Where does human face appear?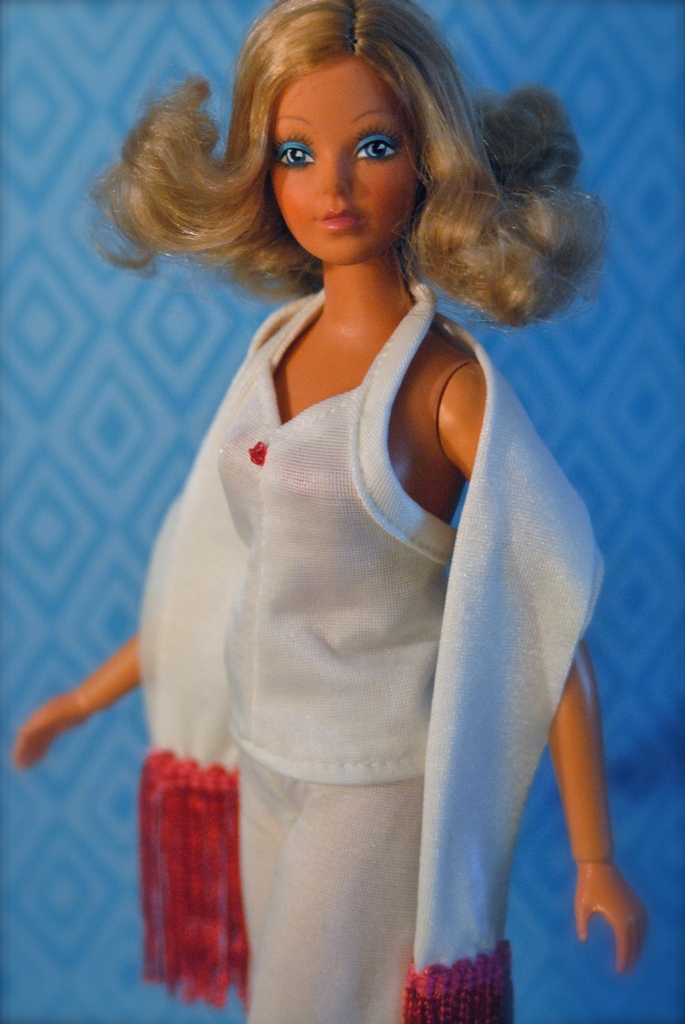
Appears at box=[267, 43, 428, 269].
